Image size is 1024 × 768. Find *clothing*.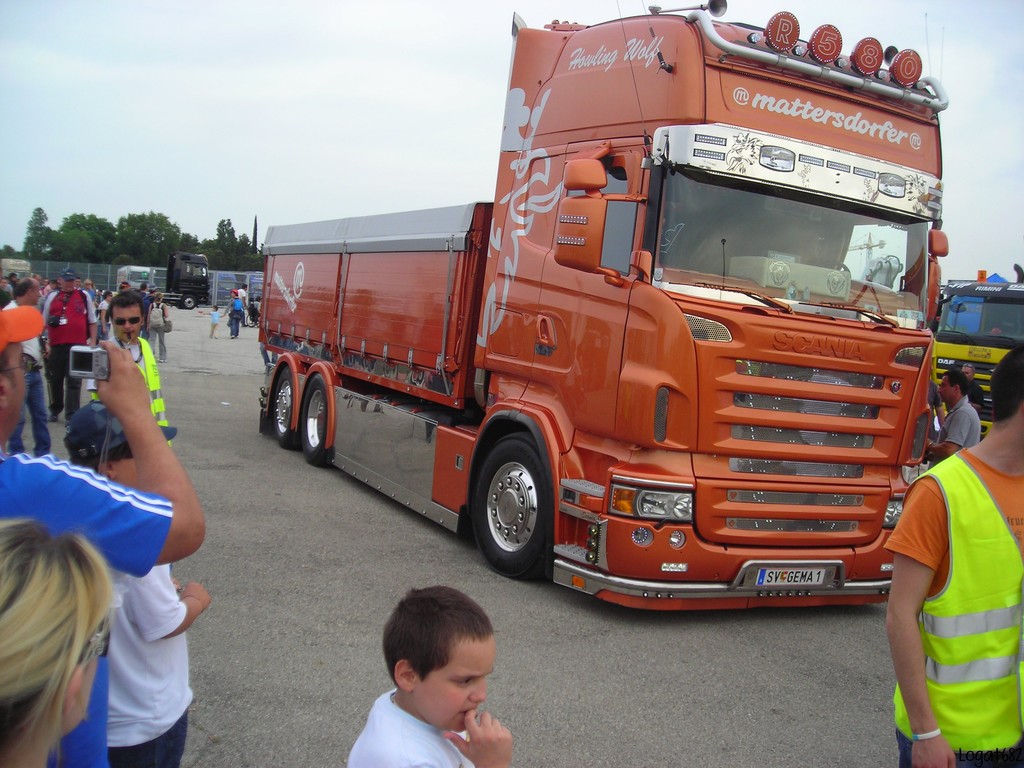
box(211, 313, 219, 339).
